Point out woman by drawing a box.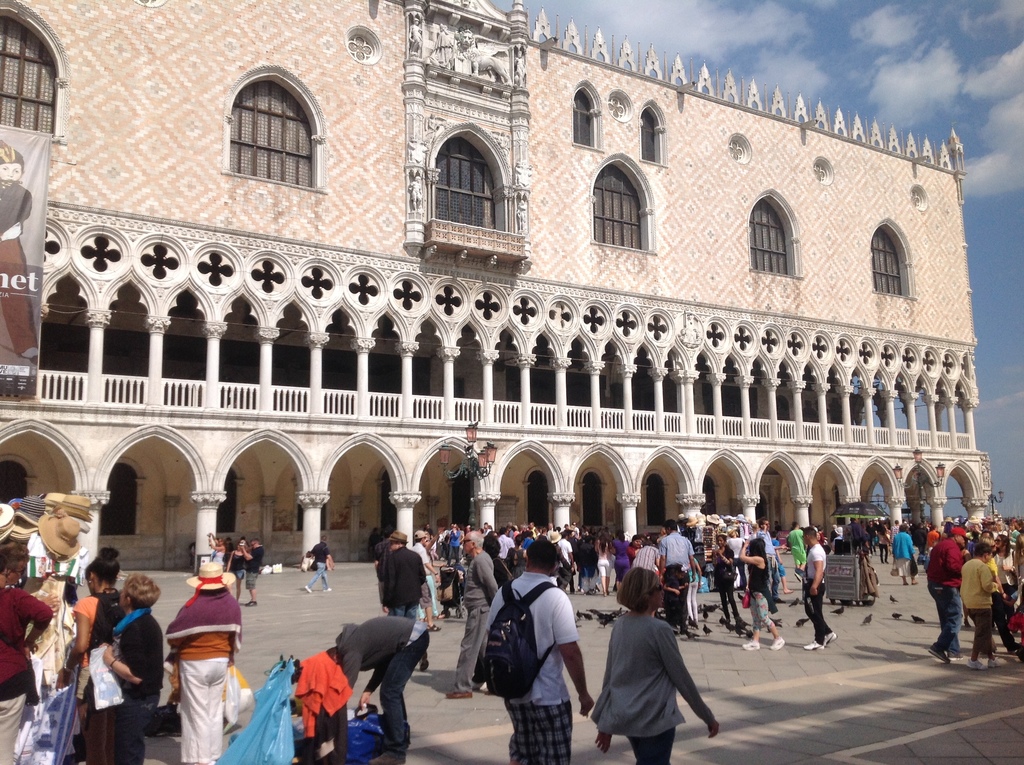
208/534/227/567.
